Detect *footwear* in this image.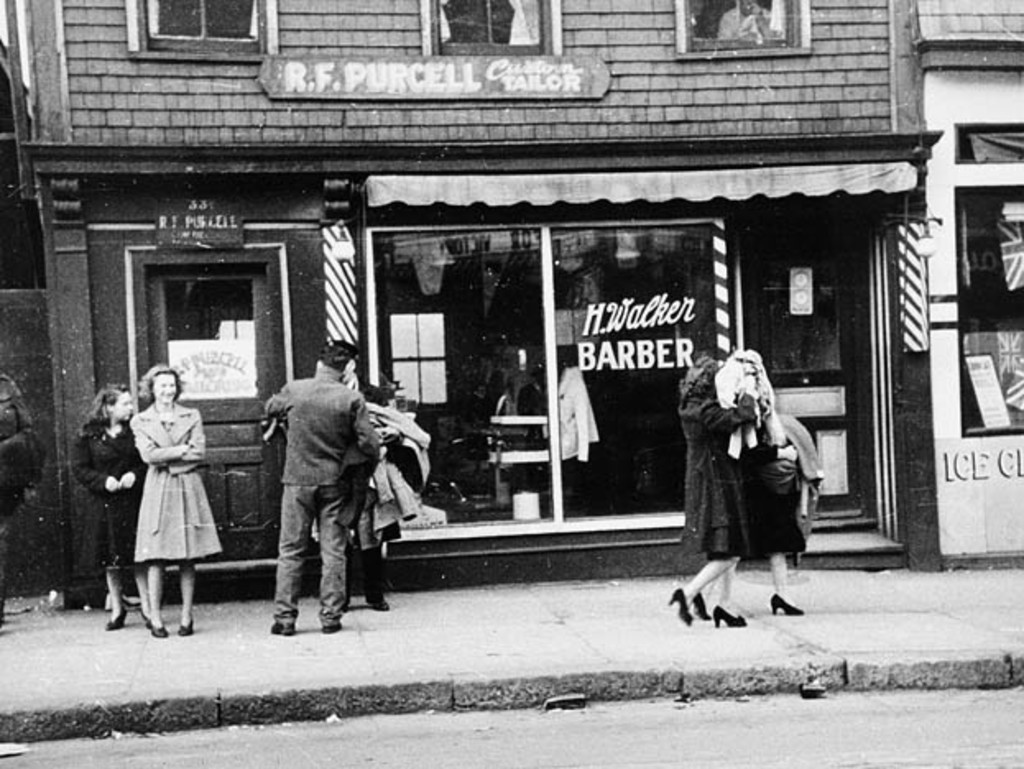
Detection: crop(150, 615, 173, 644).
